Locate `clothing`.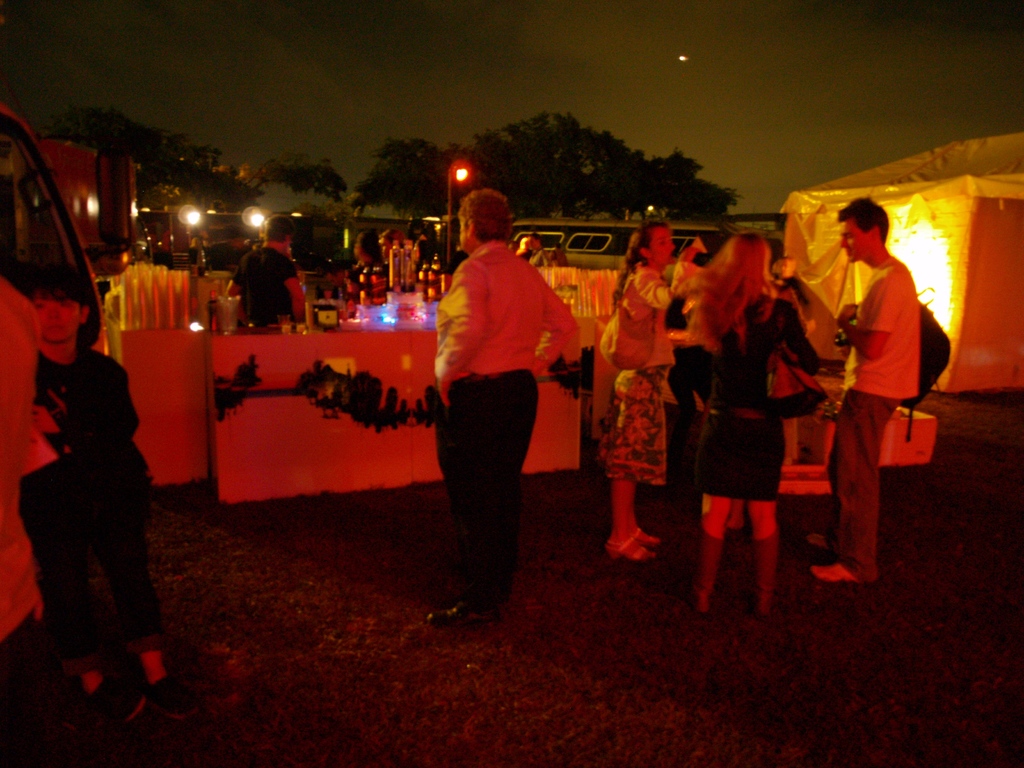
Bounding box: {"left": 184, "top": 239, "right": 209, "bottom": 276}.
